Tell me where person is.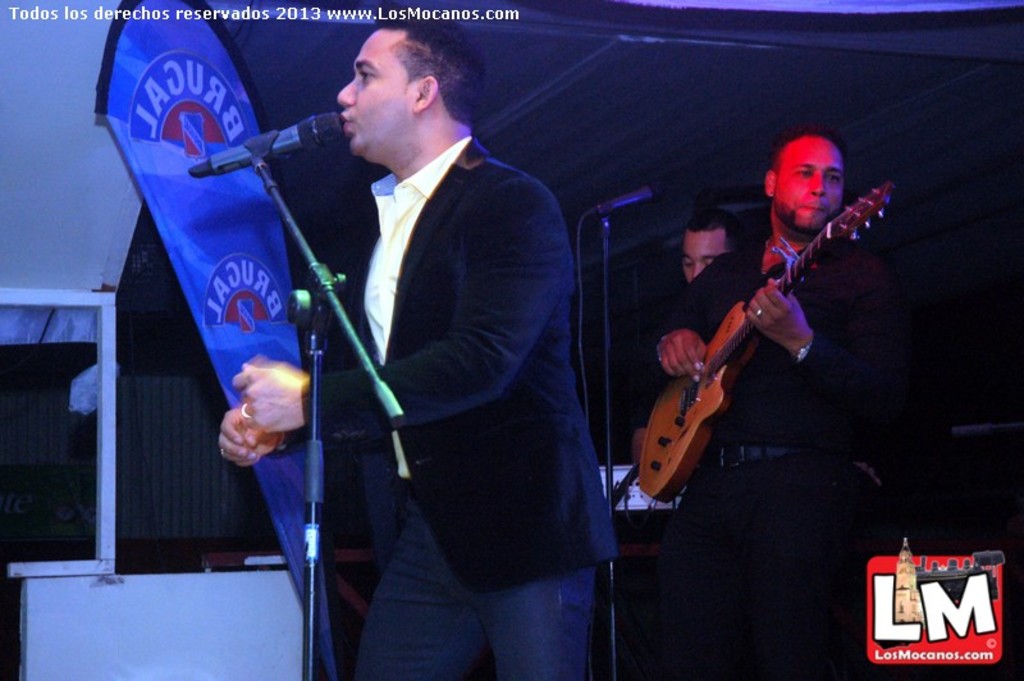
person is at bbox(215, 0, 617, 680).
